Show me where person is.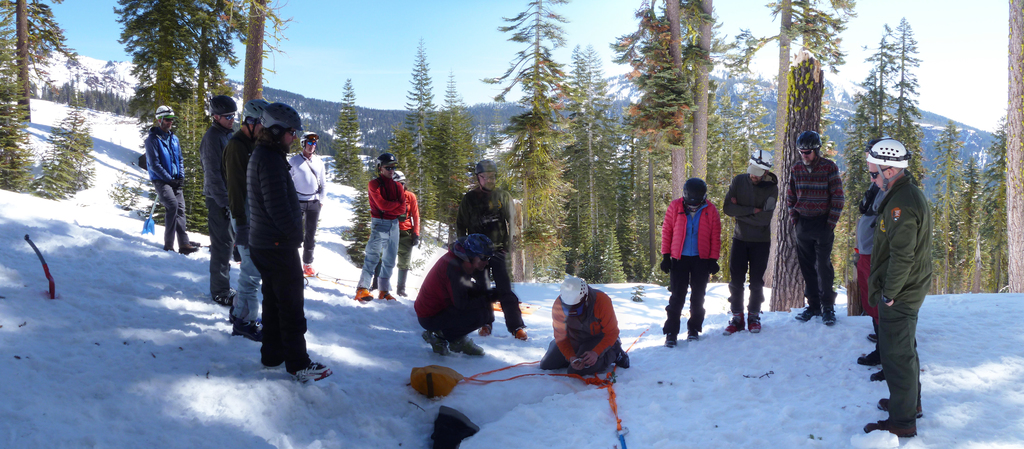
person is at {"x1": 196, "y1": 98, "x2": 239, "y2": 304}.
